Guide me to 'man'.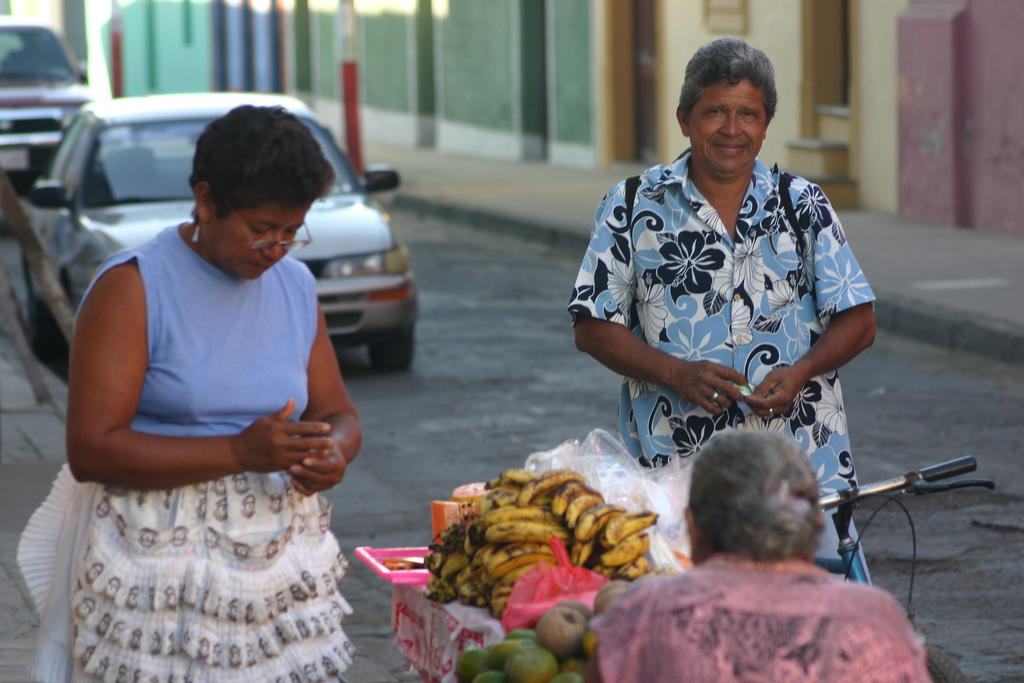
Guidance: bbox=(558, 37, 895, 615).
